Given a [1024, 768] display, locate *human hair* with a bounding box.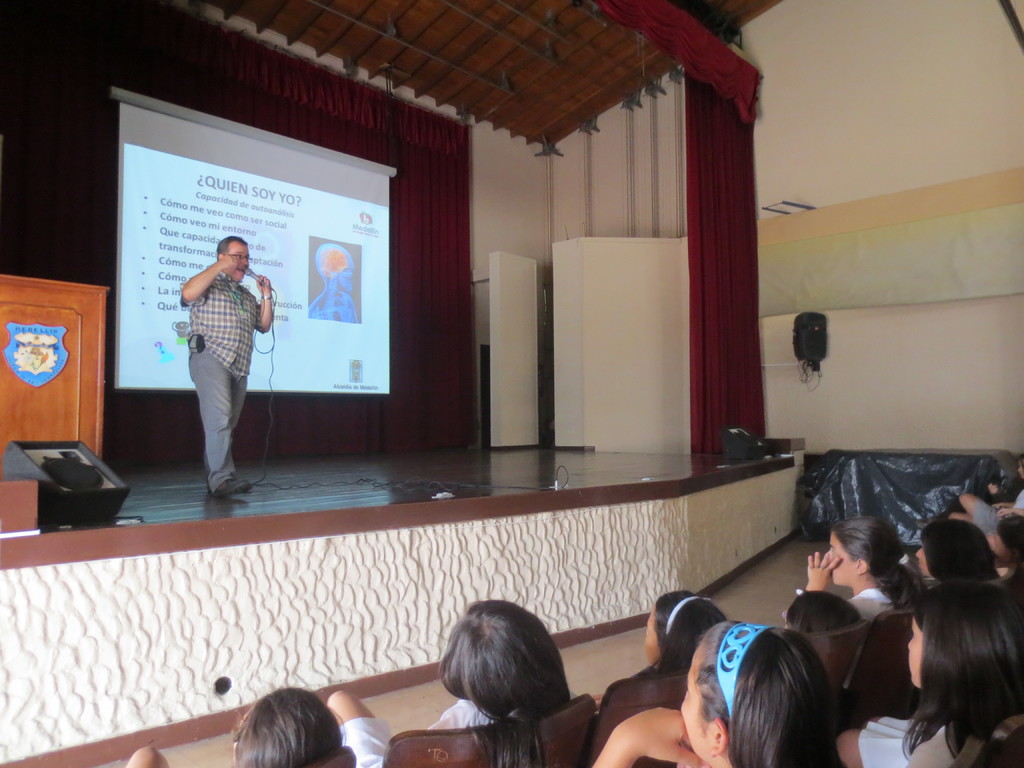
Located: bbox=(216, 234, 250, 261).
